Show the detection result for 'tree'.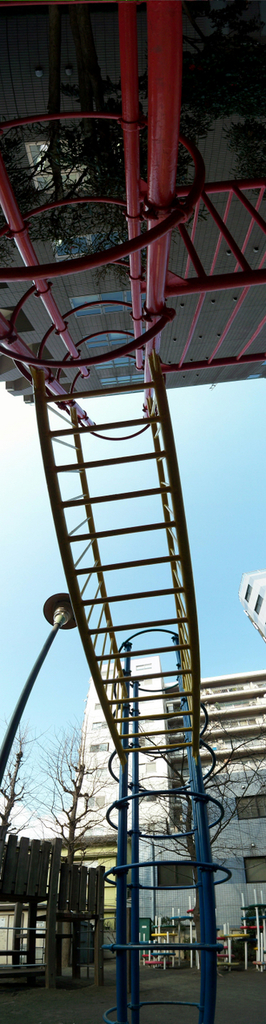
detection(131, 707, 265, 973).
